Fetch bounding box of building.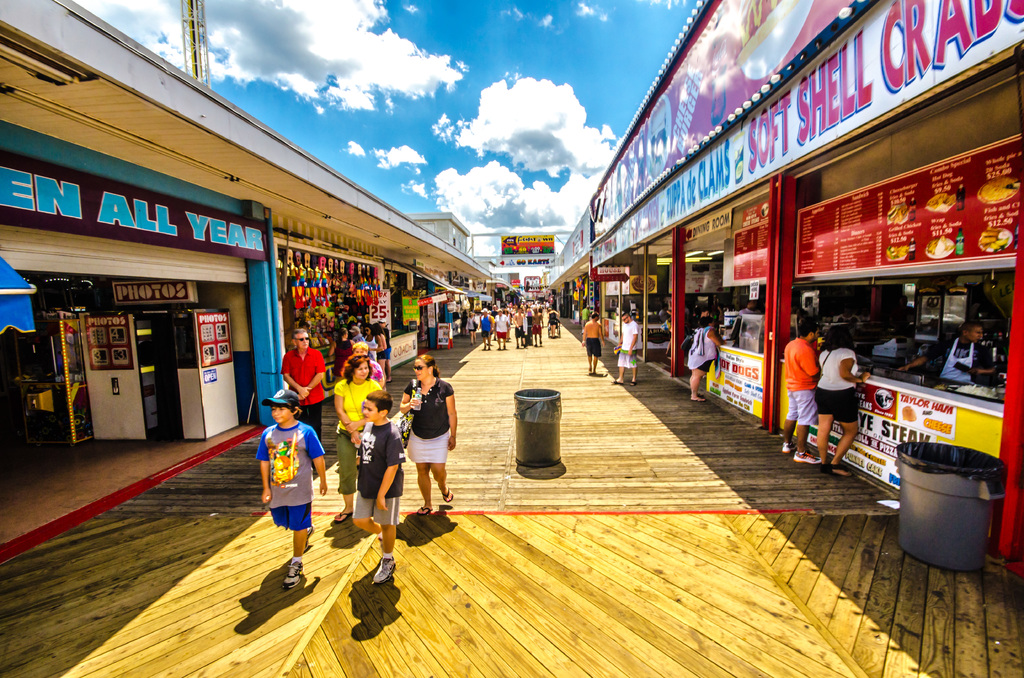
Bbox: {"x1": 539, "y1": 0, "x2": 1023, "y2": 581}.
